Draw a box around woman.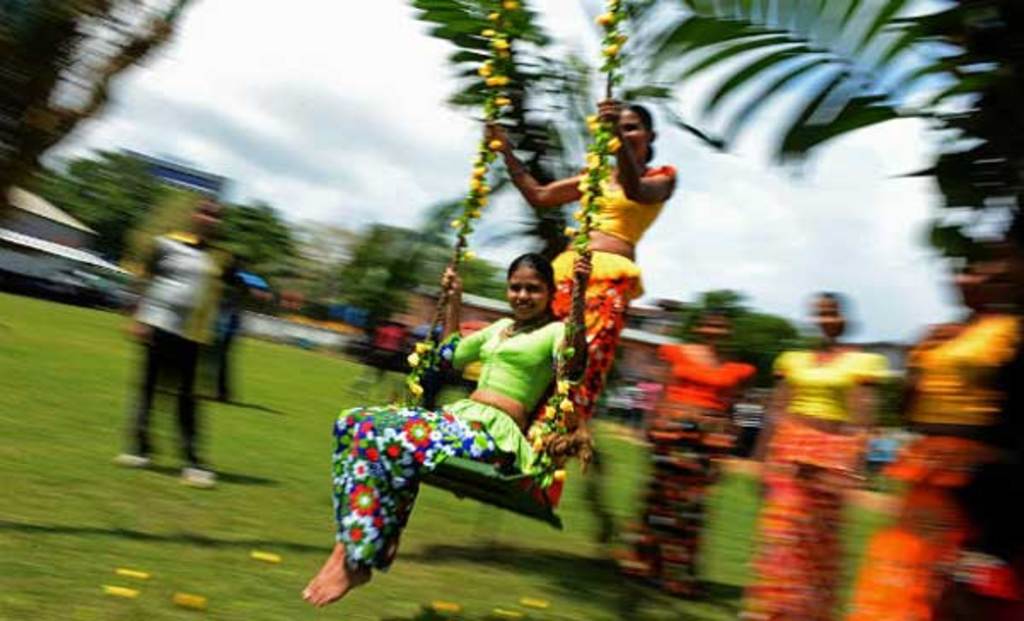
detection(113, 189, 237, 483).
